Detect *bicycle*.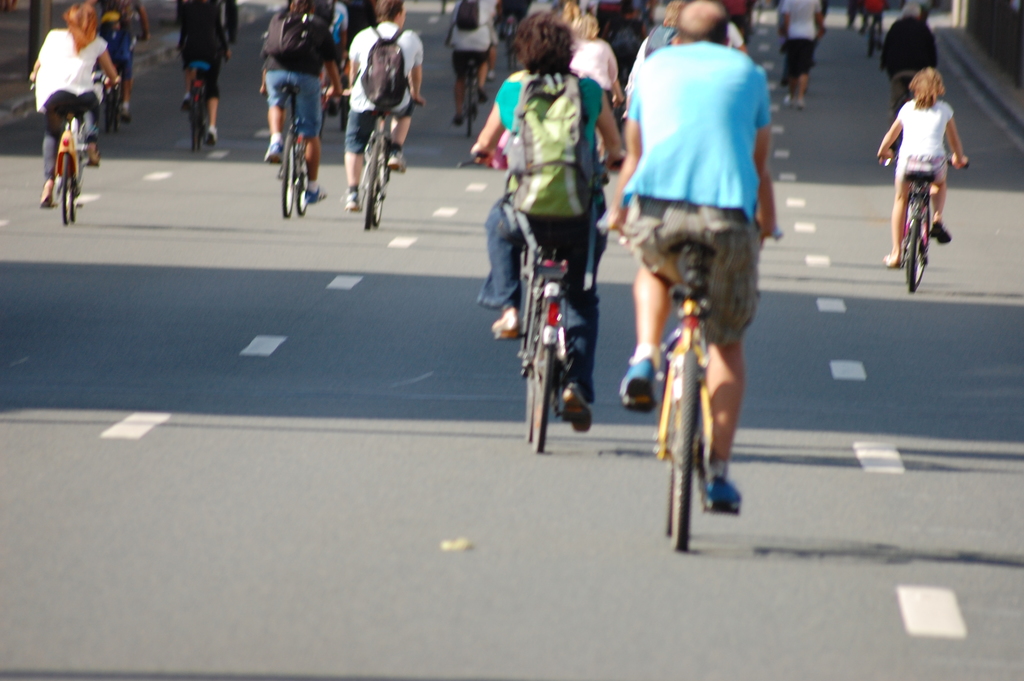
Detected at [865, 8, 888, 65].
